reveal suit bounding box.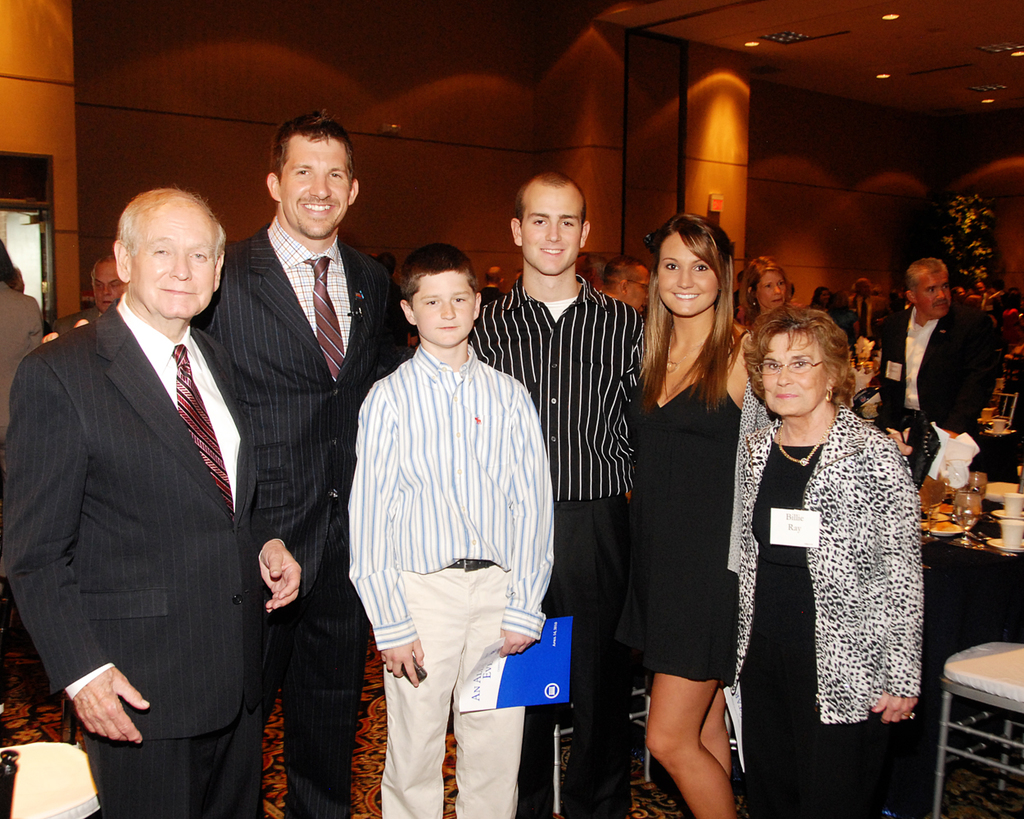
Revealed: [x1=897, y1=271, x2=999, y2=482].
